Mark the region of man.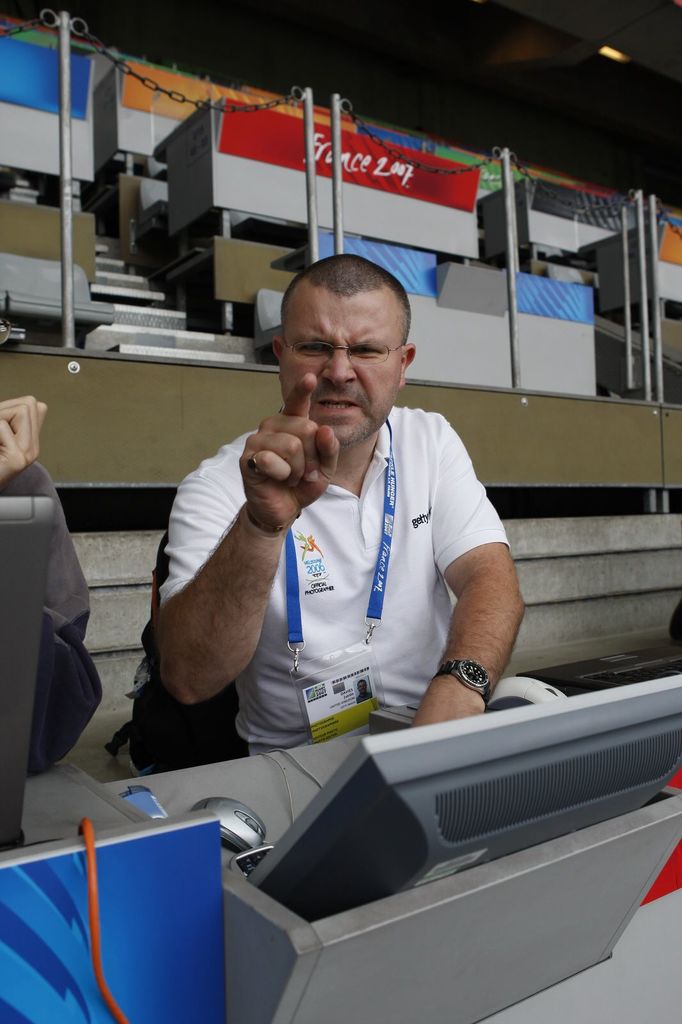
Region: rect(141, 216, 546, 804).
